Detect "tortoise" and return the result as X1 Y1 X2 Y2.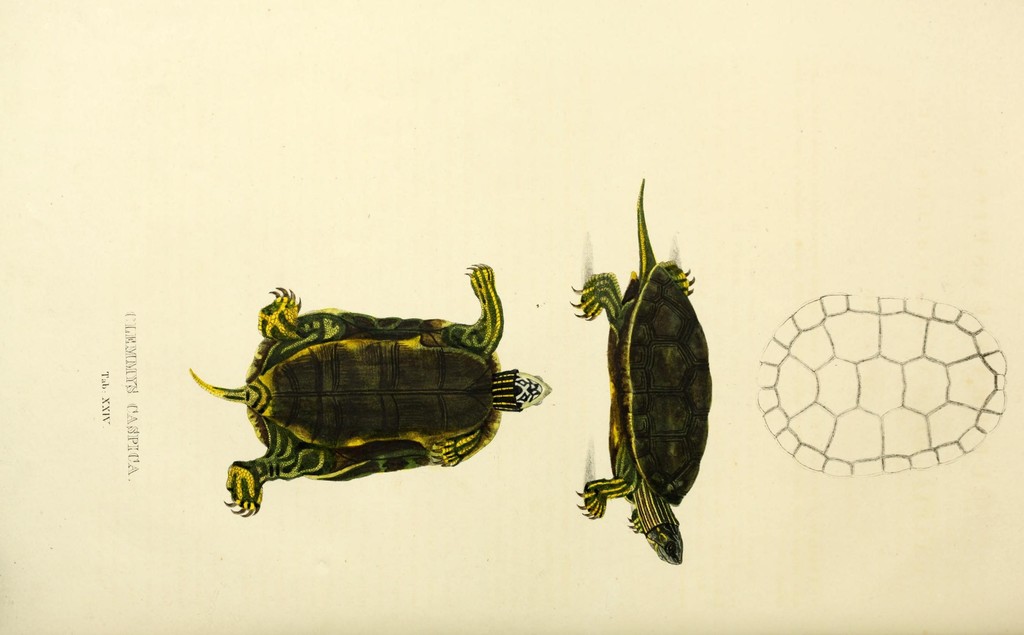
182 261 551 521.
